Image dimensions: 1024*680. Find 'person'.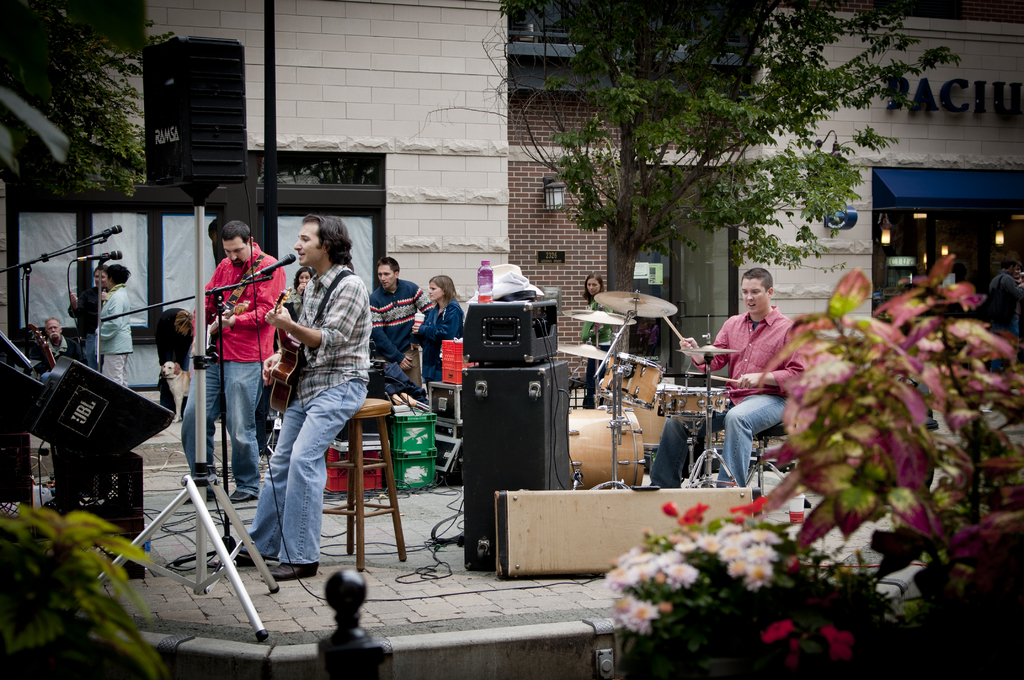
(left=255, top=222, right=366, bottom=578).
